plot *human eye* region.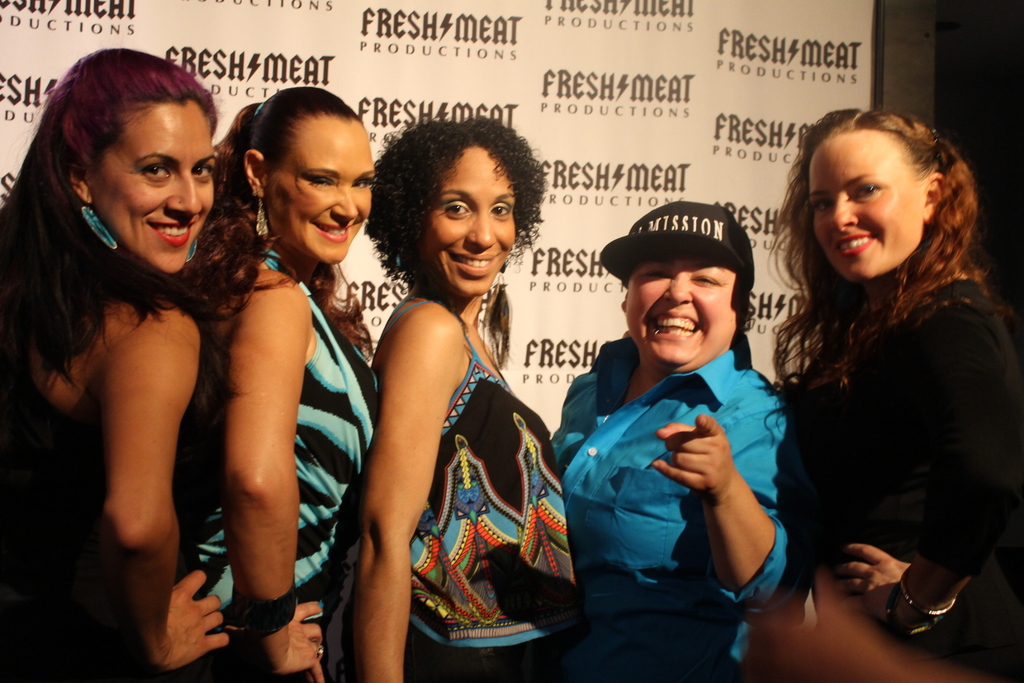
Plotted at [x1=490, y1=199, x2=513, y2=221].
